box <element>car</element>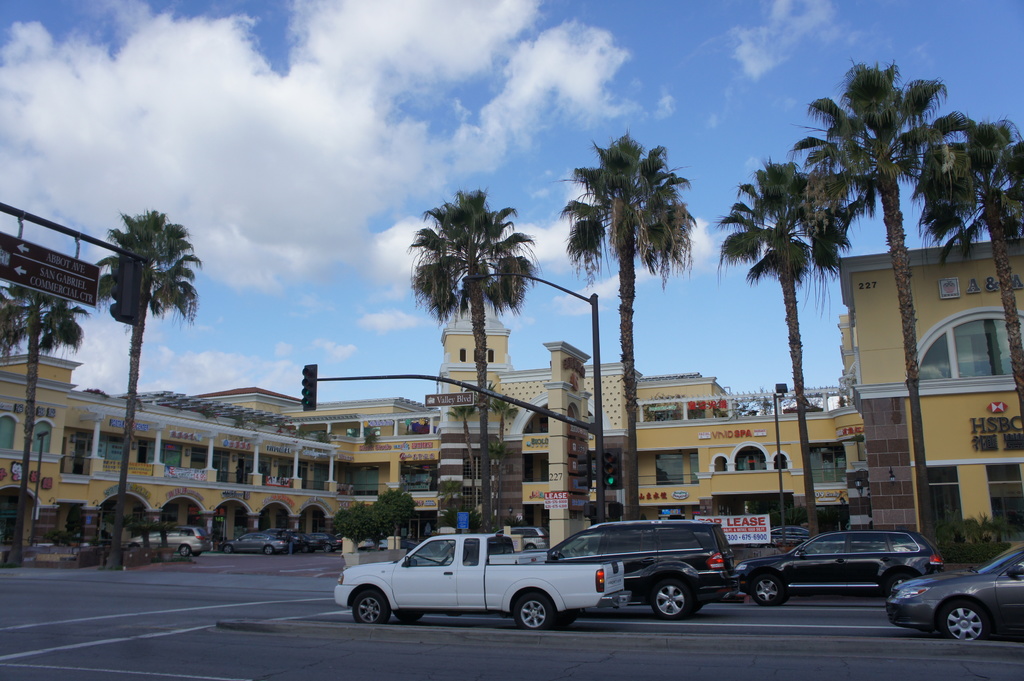
detection(732, 531, 940, 603)
